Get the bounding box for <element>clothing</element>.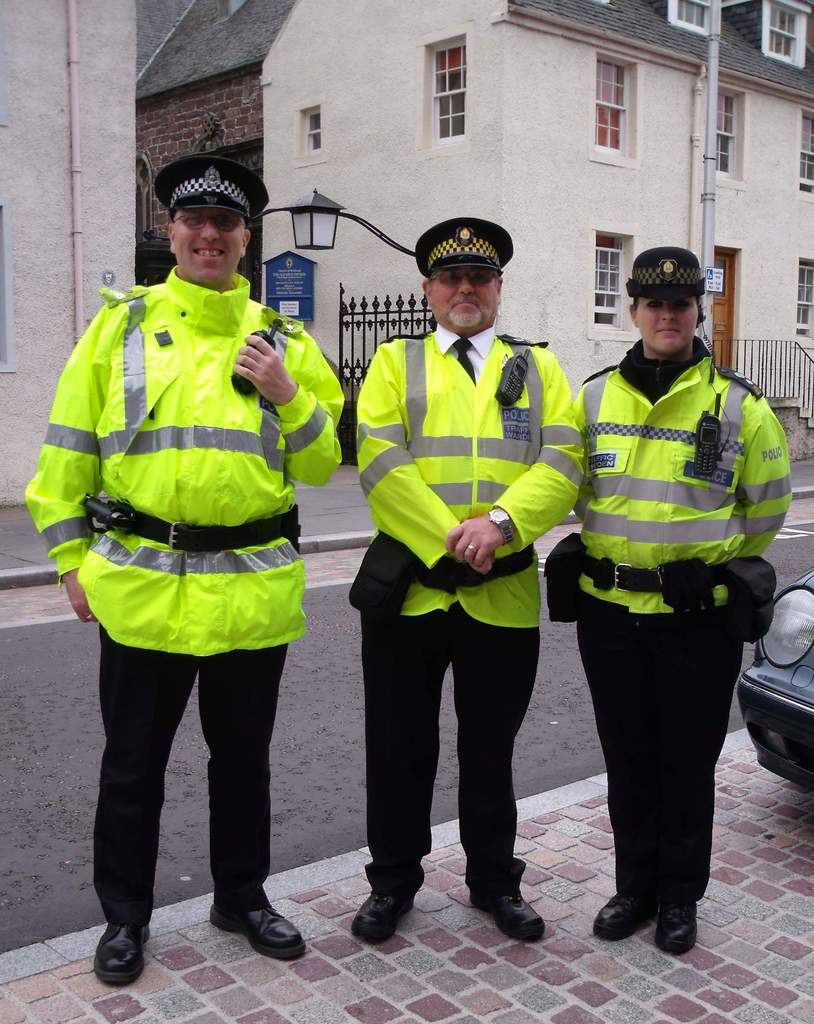
region(560, 339, 797, 906).
